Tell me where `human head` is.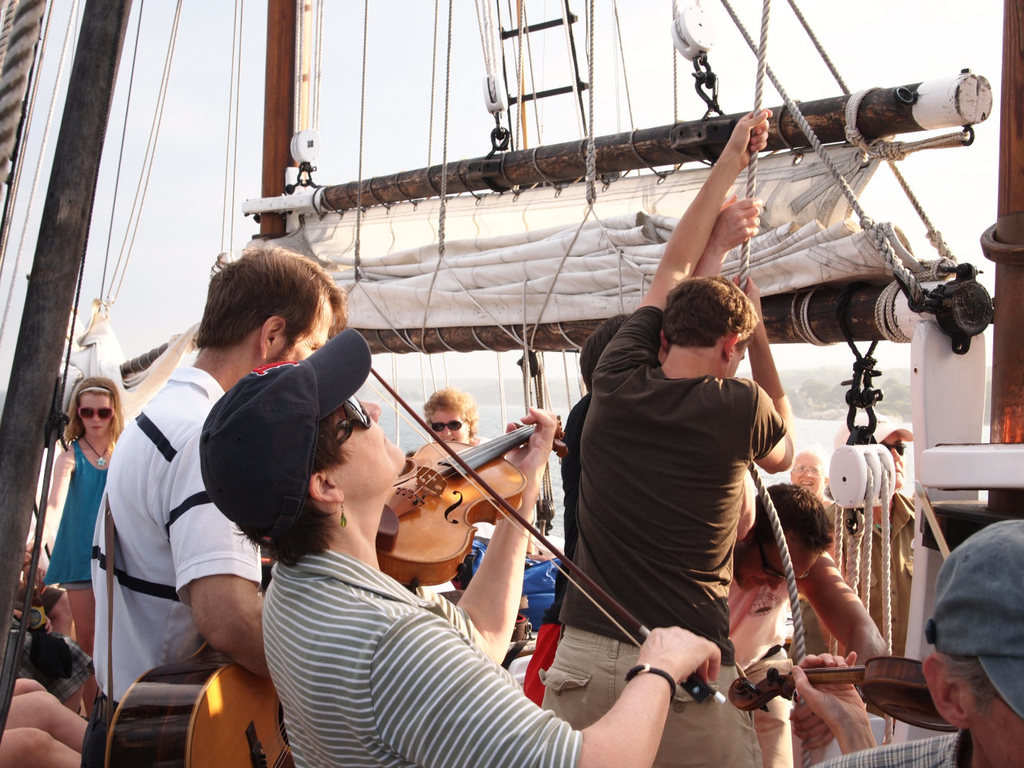
`human head` is at (202,240,344,386).
